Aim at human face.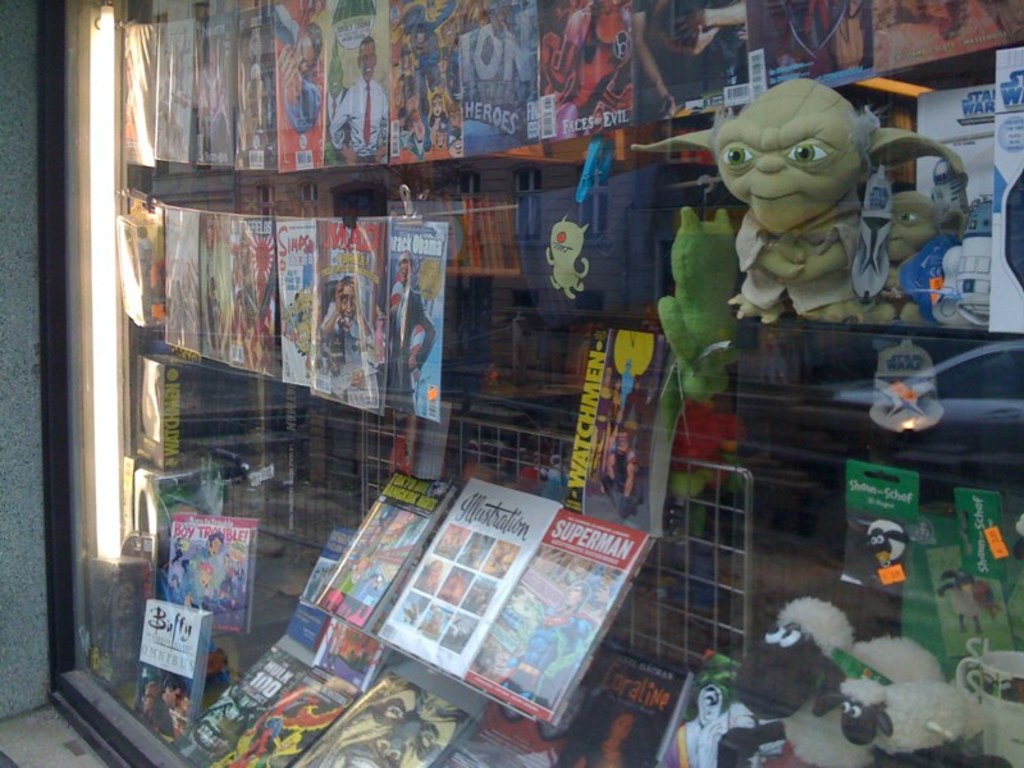
Aimed at l=361, t=44, r=375, b=81.
